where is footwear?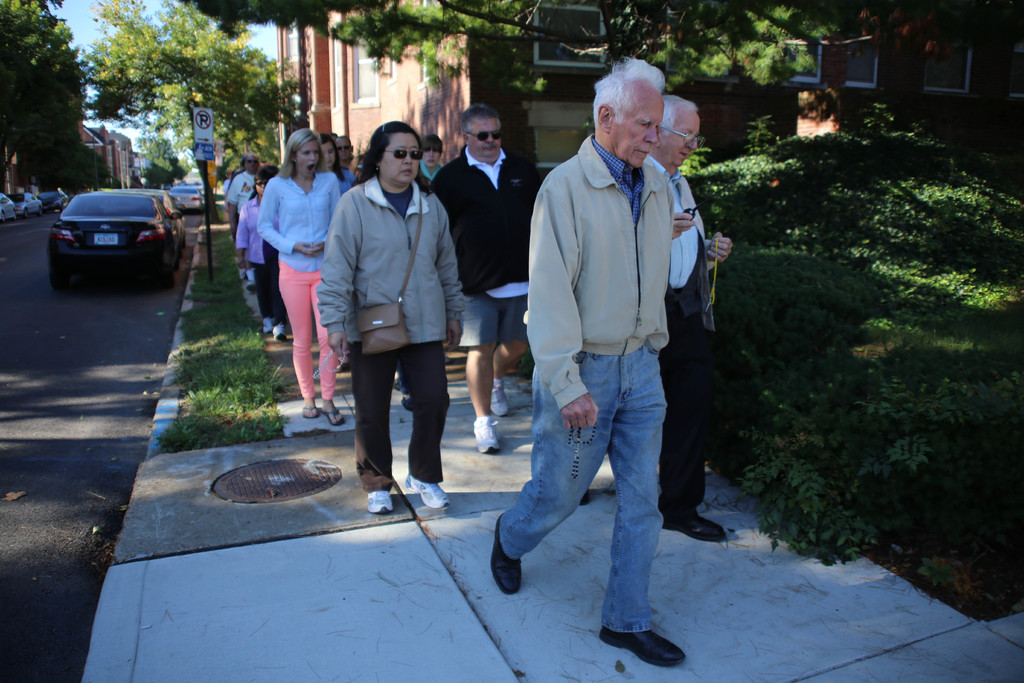
664 510 727 543.
